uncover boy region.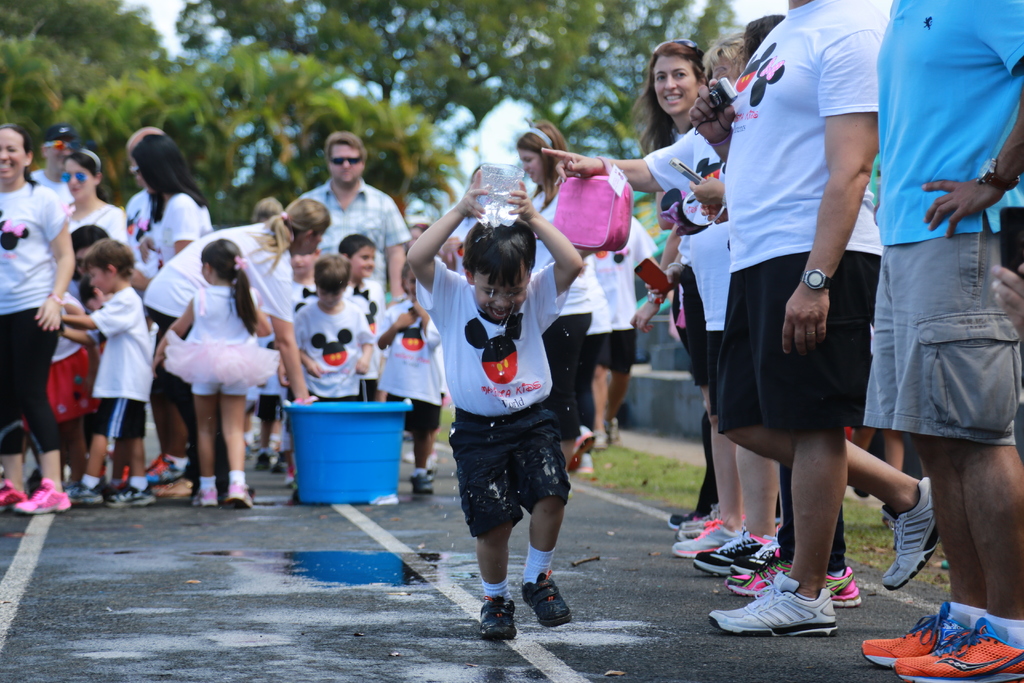
Uncovered: 339/233/387/400.
